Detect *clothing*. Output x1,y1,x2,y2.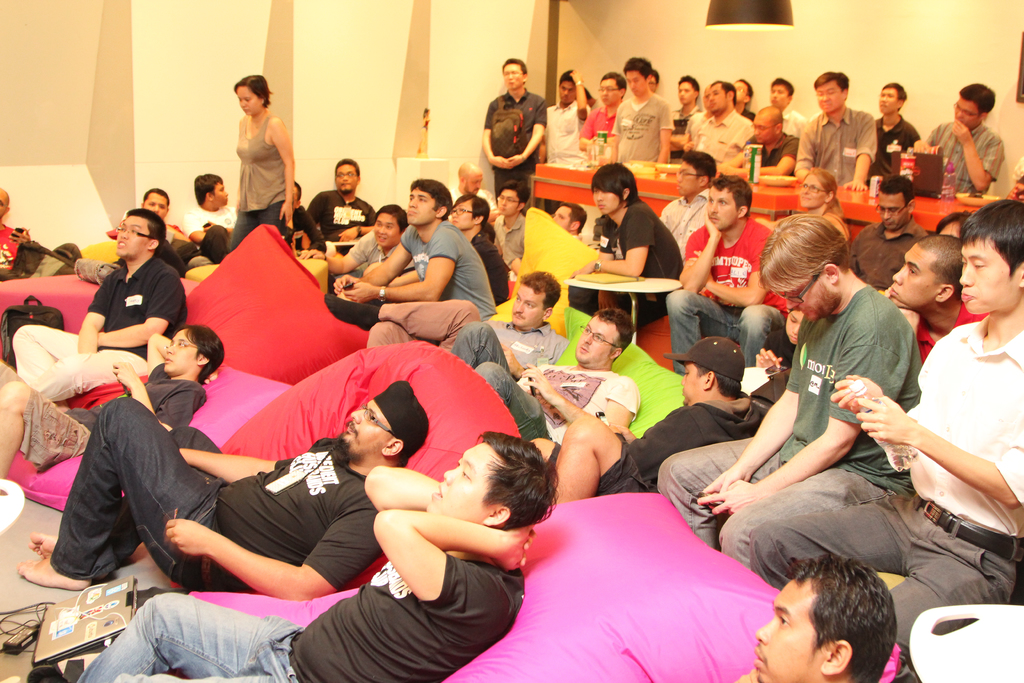
344,231,410,273.
